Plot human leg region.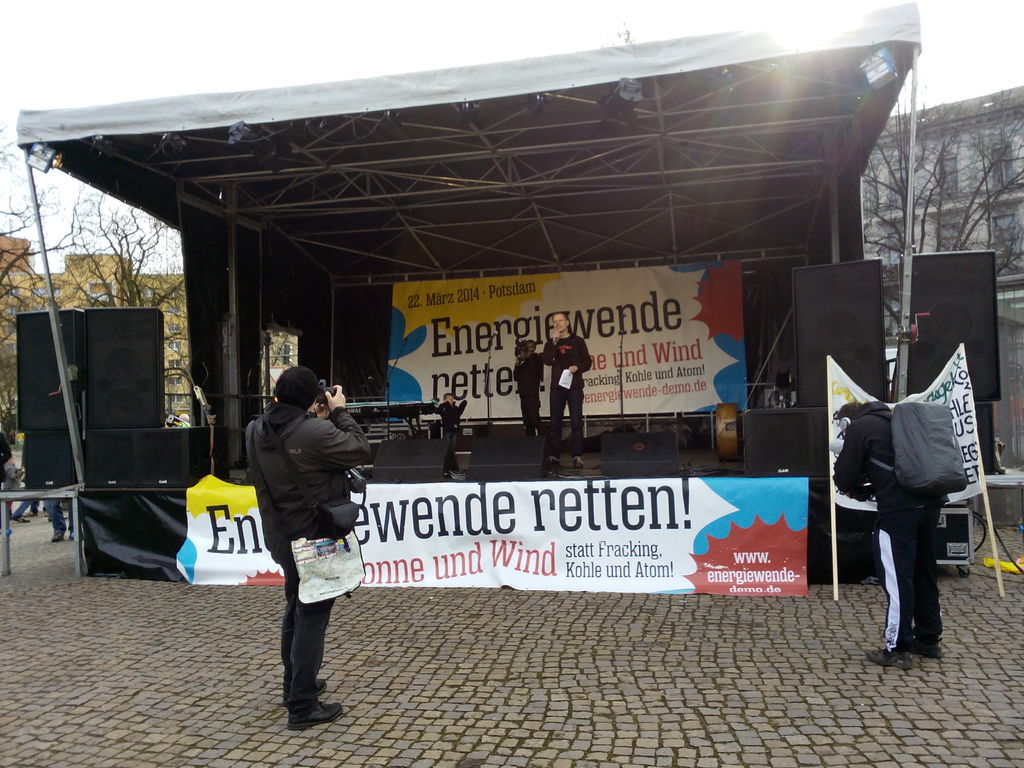
Plotted at box=[863, 516, 911, 668].
